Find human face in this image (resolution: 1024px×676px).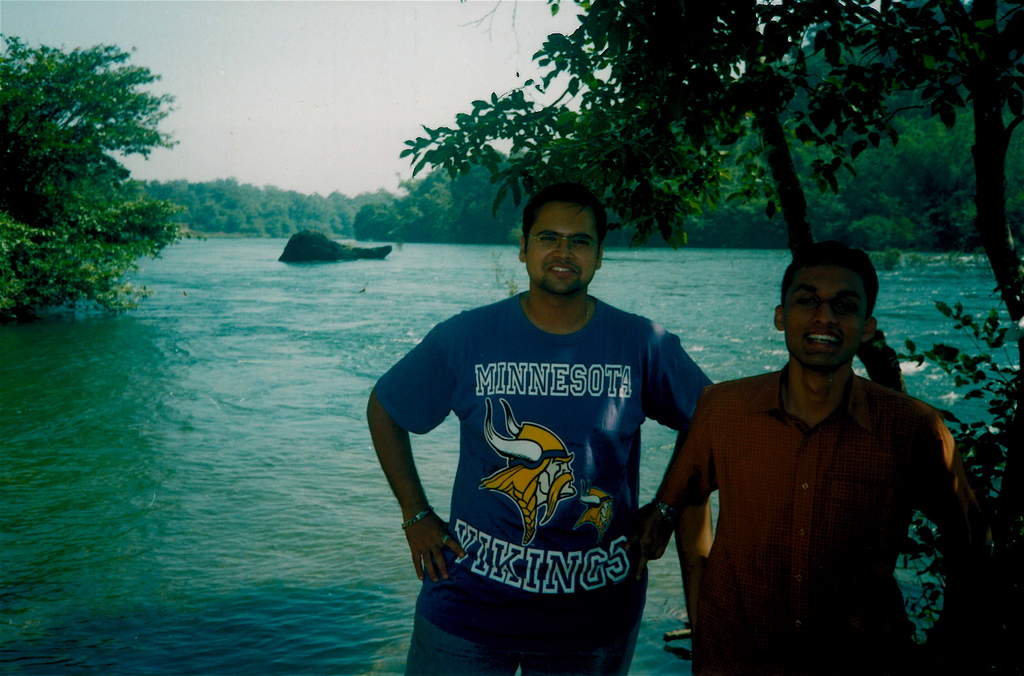
region(526, 204, 596, 291).
